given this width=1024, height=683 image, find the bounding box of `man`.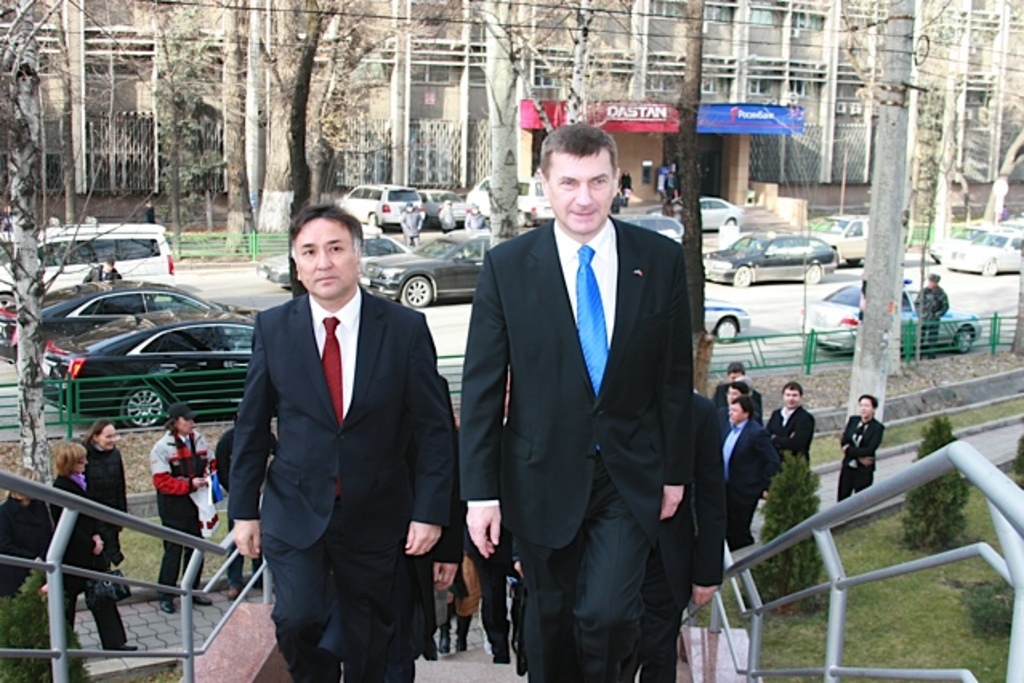
locate(204, 181, 452, 682).
